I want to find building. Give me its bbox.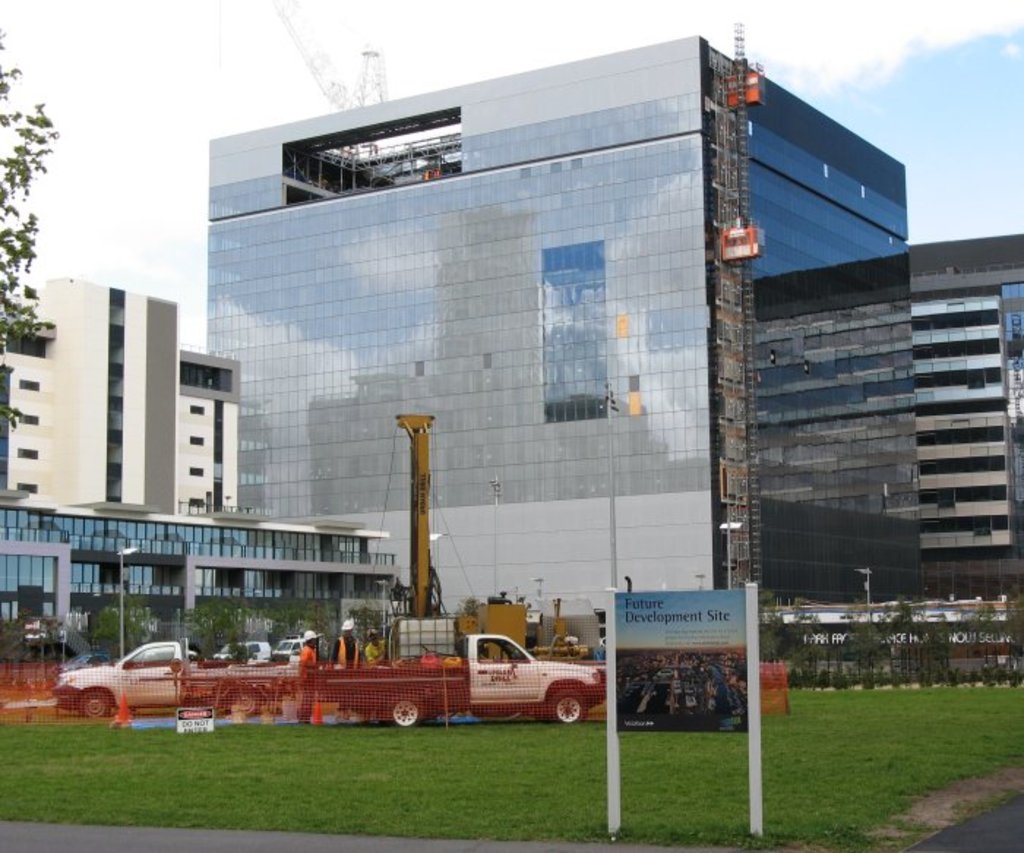
l=0, t=275, r=415, b=692.
